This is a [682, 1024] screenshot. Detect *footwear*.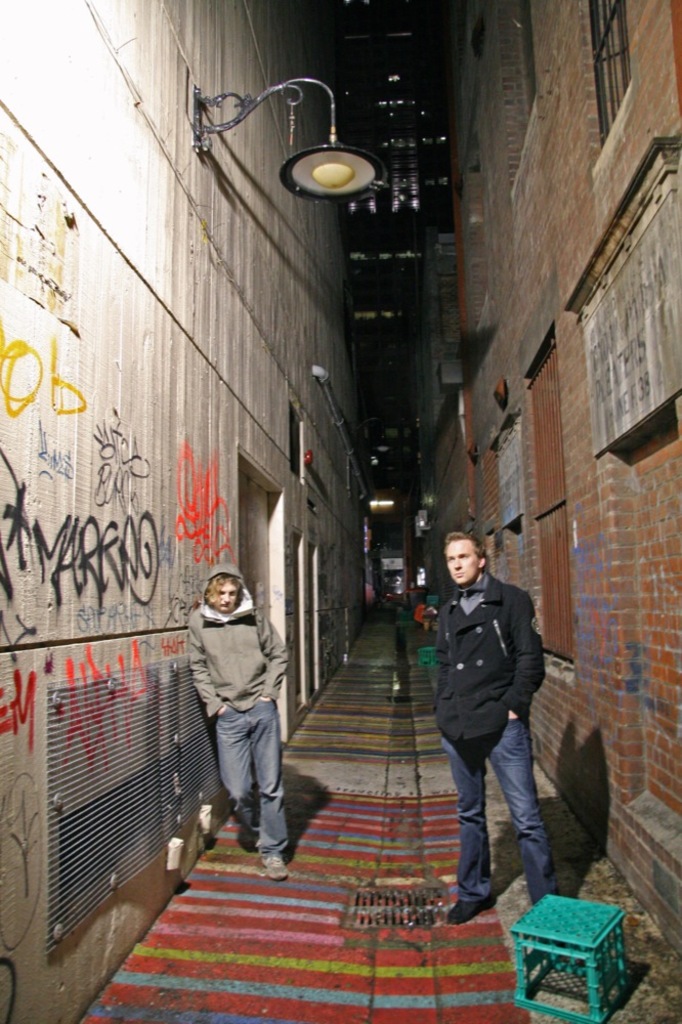
(444, 895, 500, 924).
